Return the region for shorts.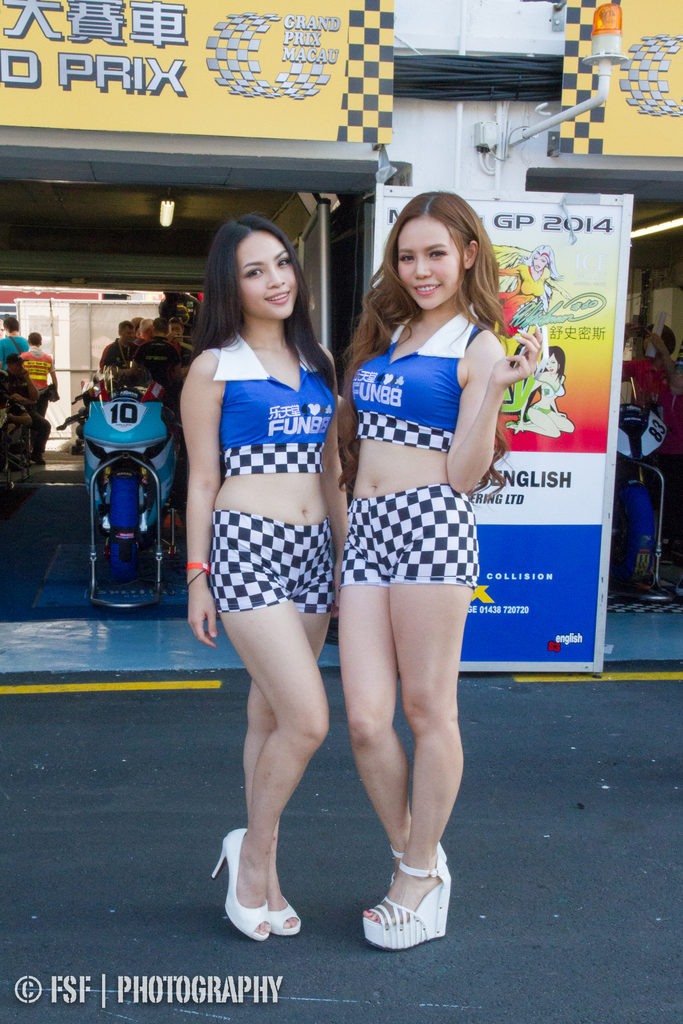
detection(181, 509, 347, 644).
